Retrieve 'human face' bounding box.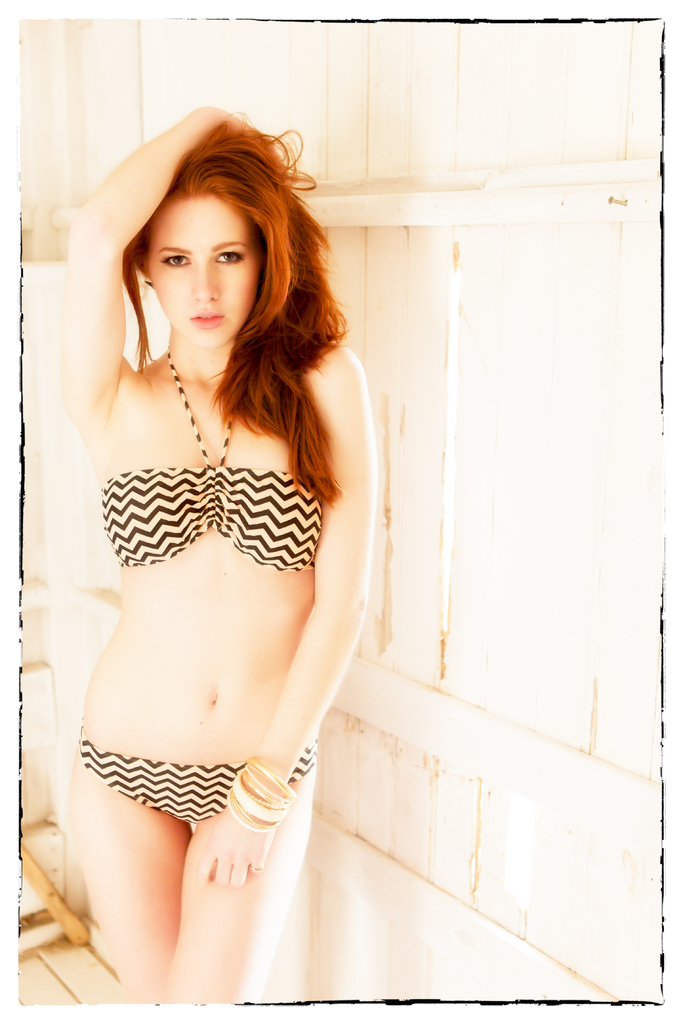
Bounding box: detection(146, 190, 249, 346).
